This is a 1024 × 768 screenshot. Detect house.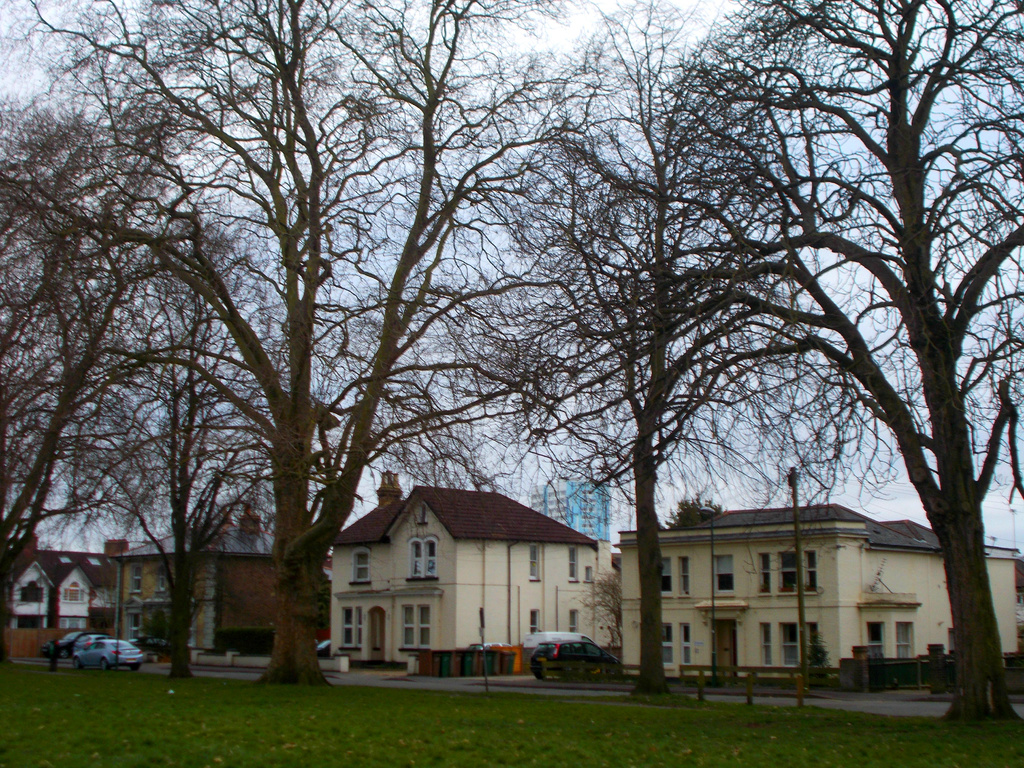
bbox(612, 494, 1023, 694).
